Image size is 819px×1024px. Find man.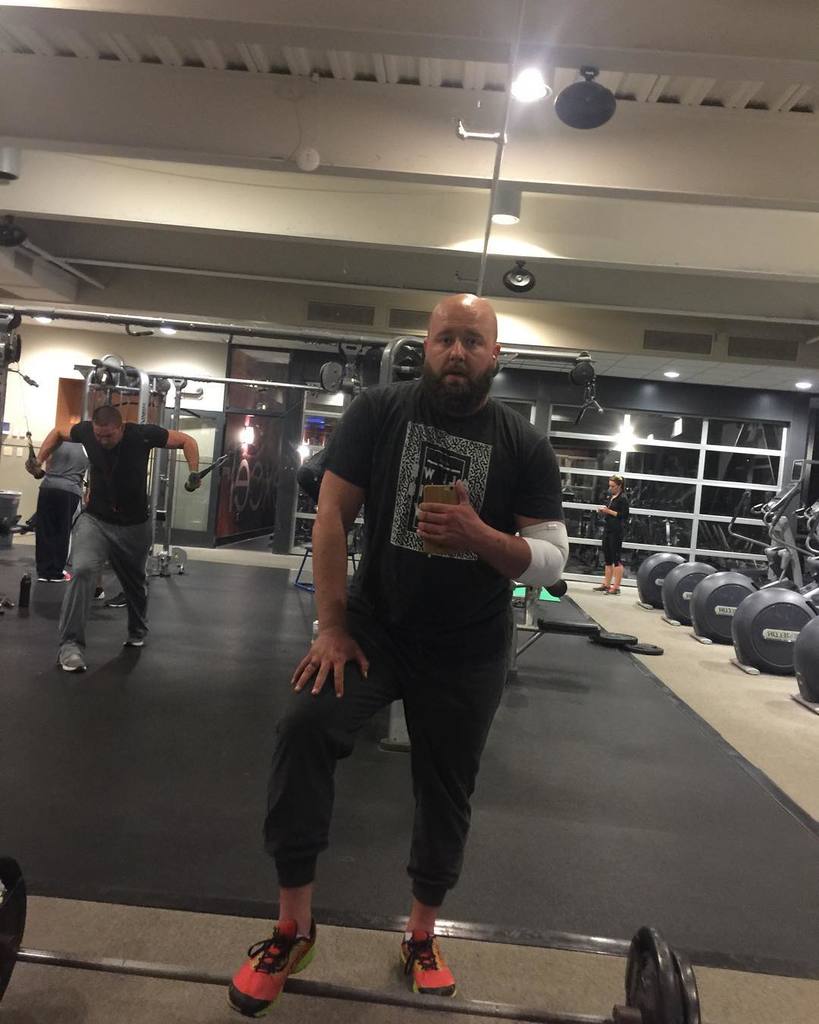
select_region(35, 441, 89, 582).
